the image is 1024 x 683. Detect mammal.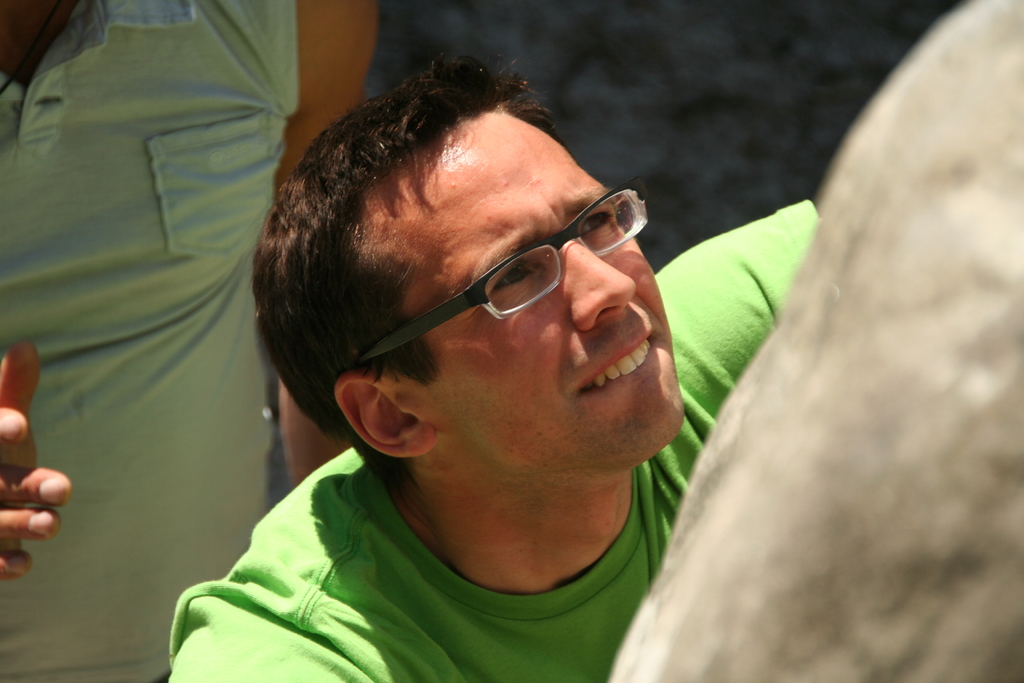
Detection: (x1=166, y1=47, x2=822, y2=682).
